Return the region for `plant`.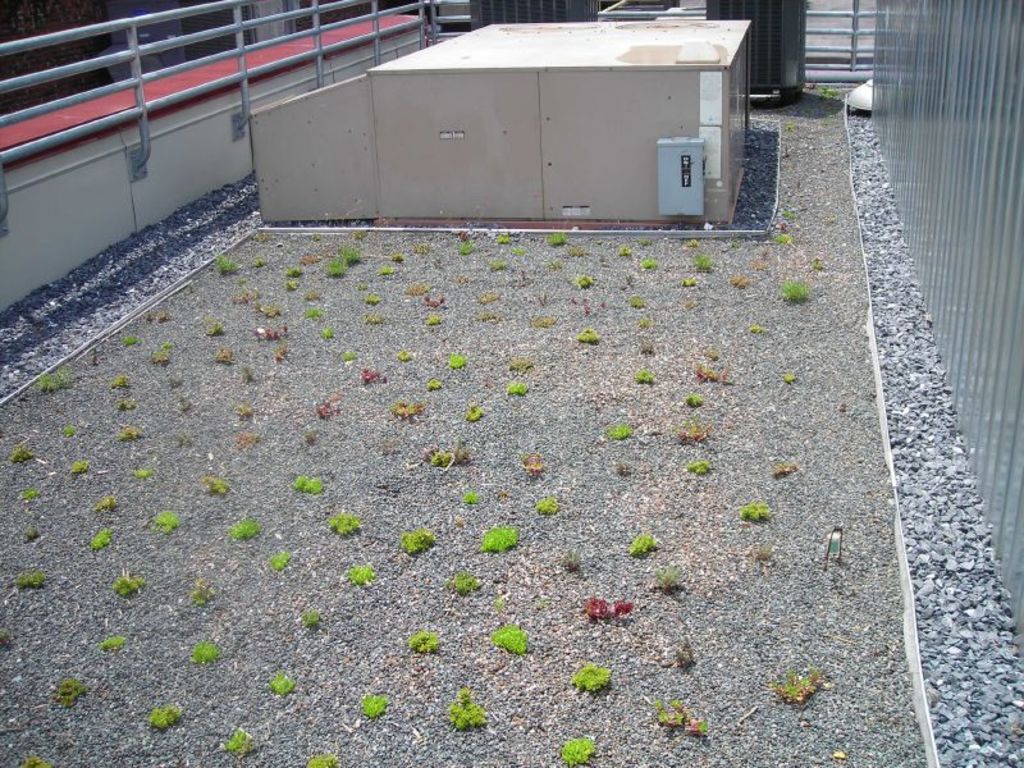
region(672, 636, 691, 671).
